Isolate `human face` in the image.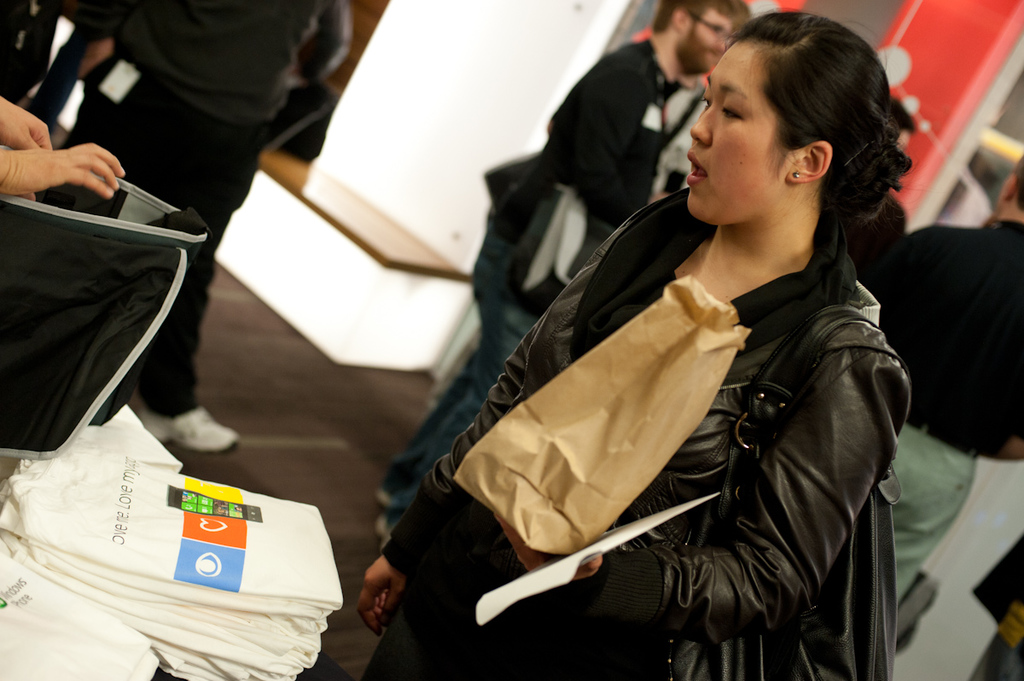
Isolated region: [684,49,775,219].
